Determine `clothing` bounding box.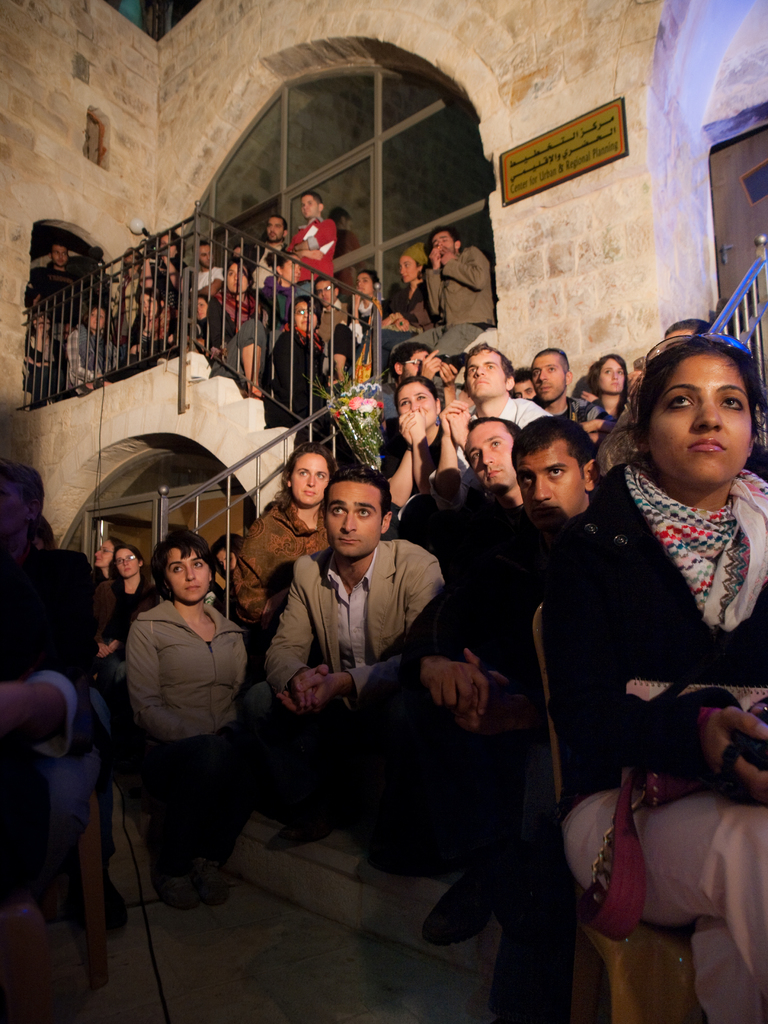
Determined: select_region(232, 502, 330, 624).
